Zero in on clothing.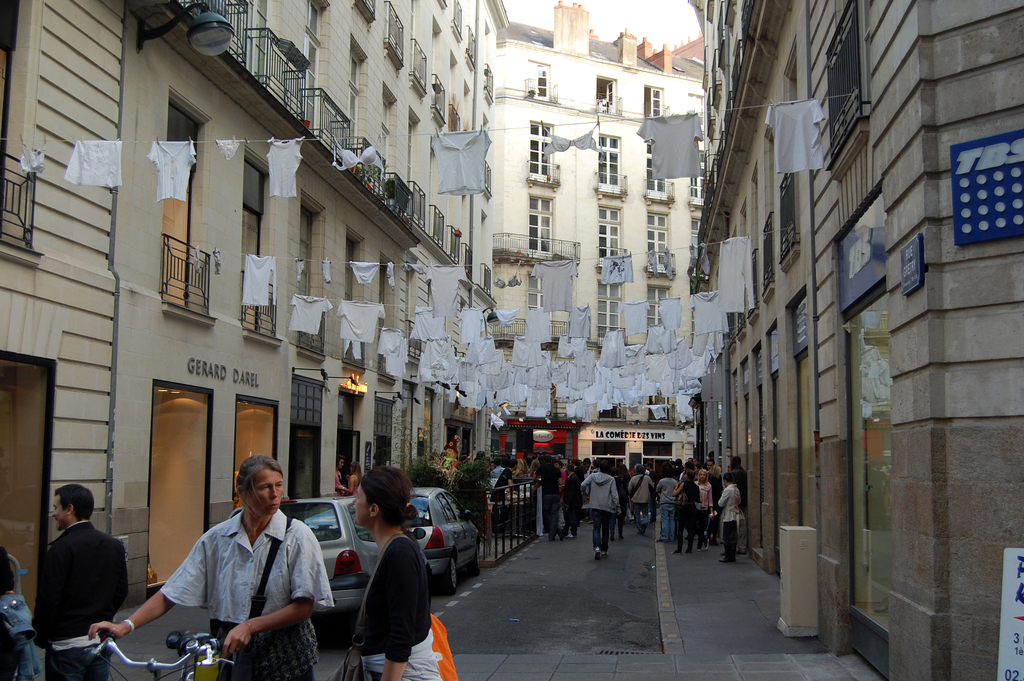
Zeroed in: 572 468 616 545.
